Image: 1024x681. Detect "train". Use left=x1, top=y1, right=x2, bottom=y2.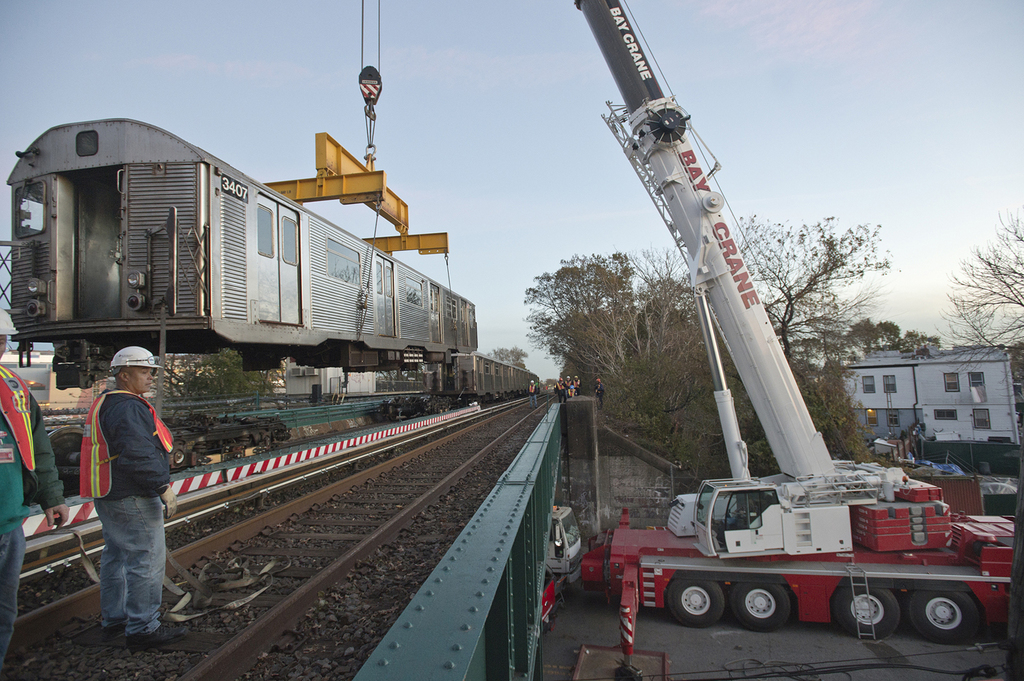
left=427, top=353, right=539, bottom=401.
